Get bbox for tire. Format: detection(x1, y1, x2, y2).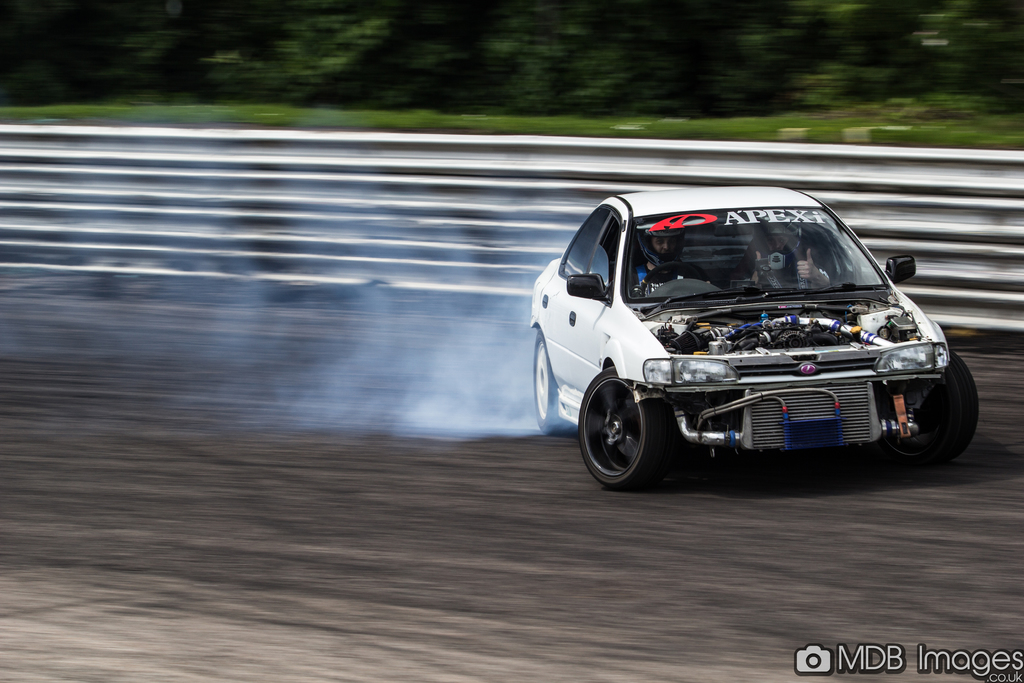
detection(877, 352, 980, 471).
